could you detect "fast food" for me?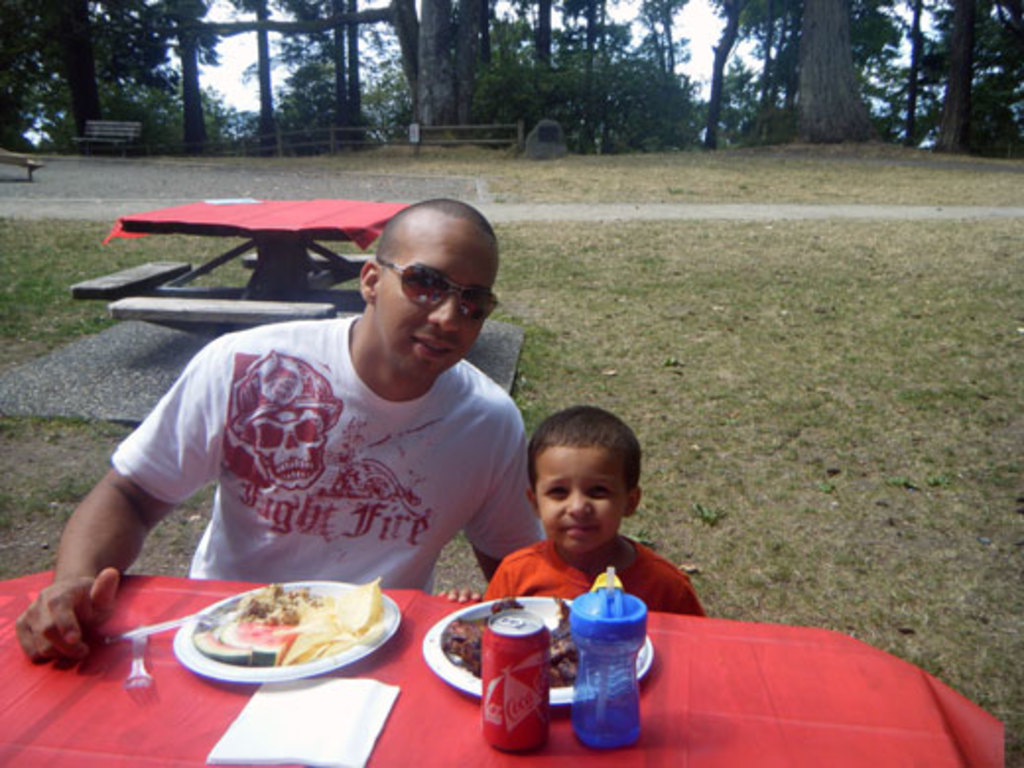
Detection result: rect(319, 579, 386, 636).
